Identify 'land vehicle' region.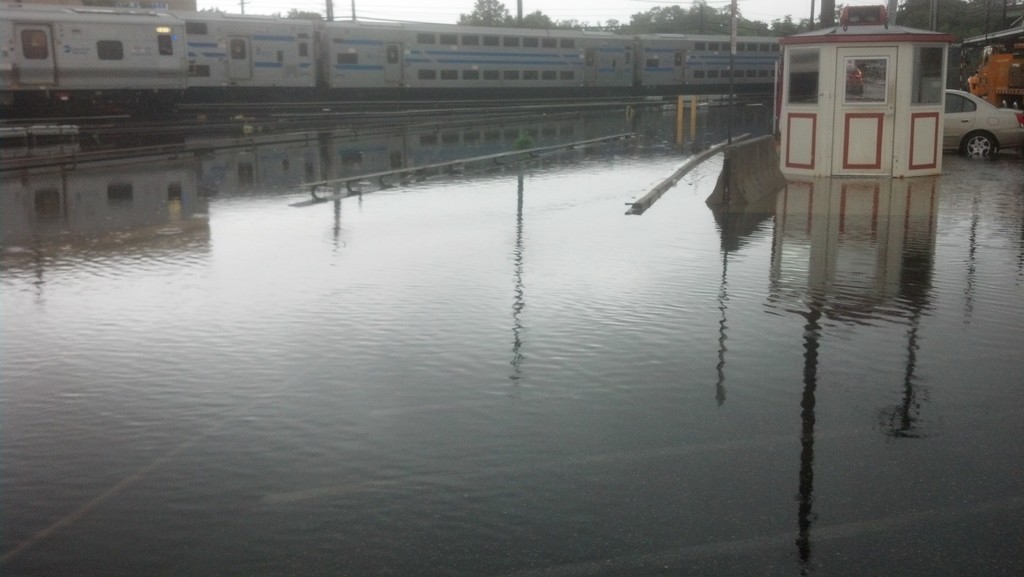
Region: <box>164,10,790,97</box>.
